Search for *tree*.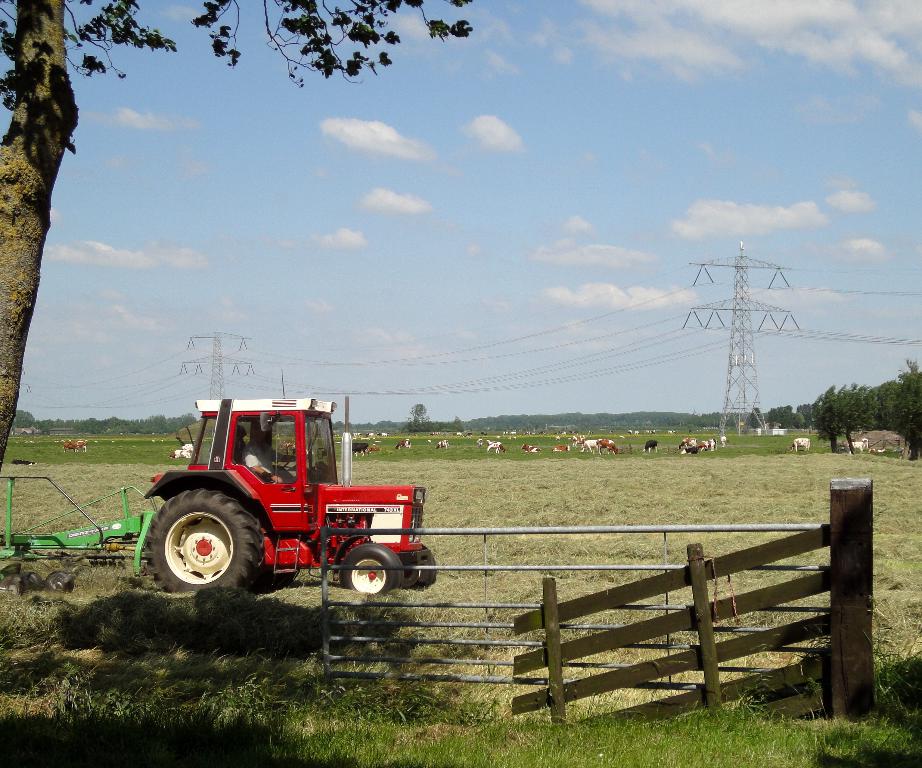
Found at box=[408, 402, 462, 433].
